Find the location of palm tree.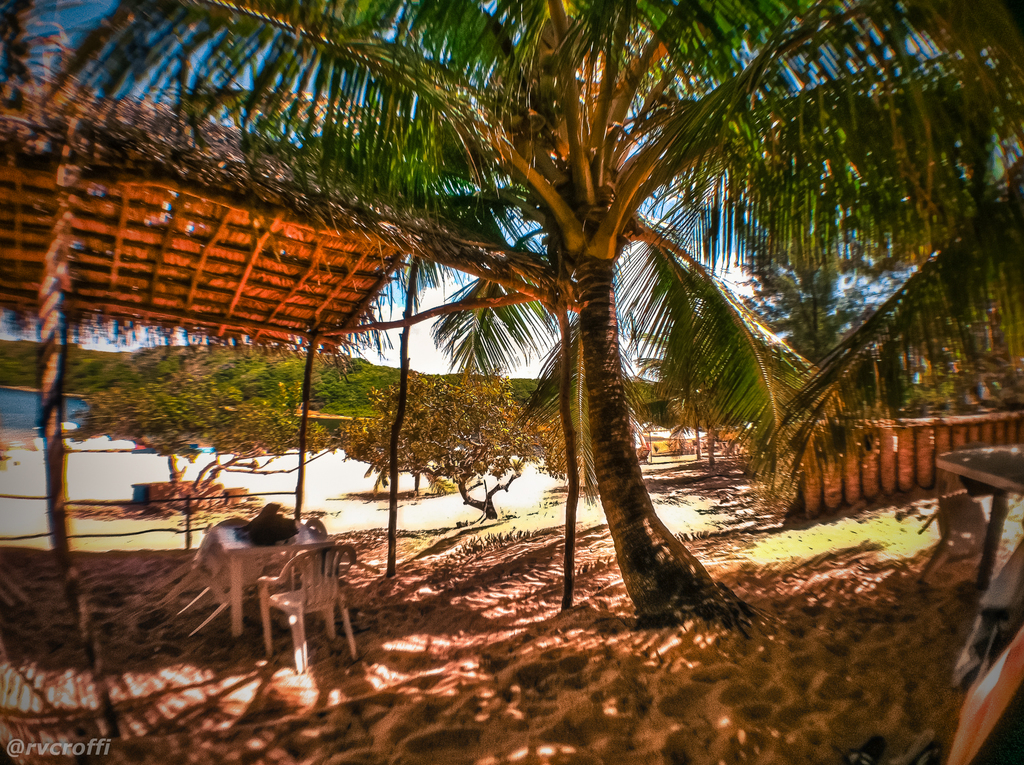
Location: detection(0, 0, 1023, 635).
